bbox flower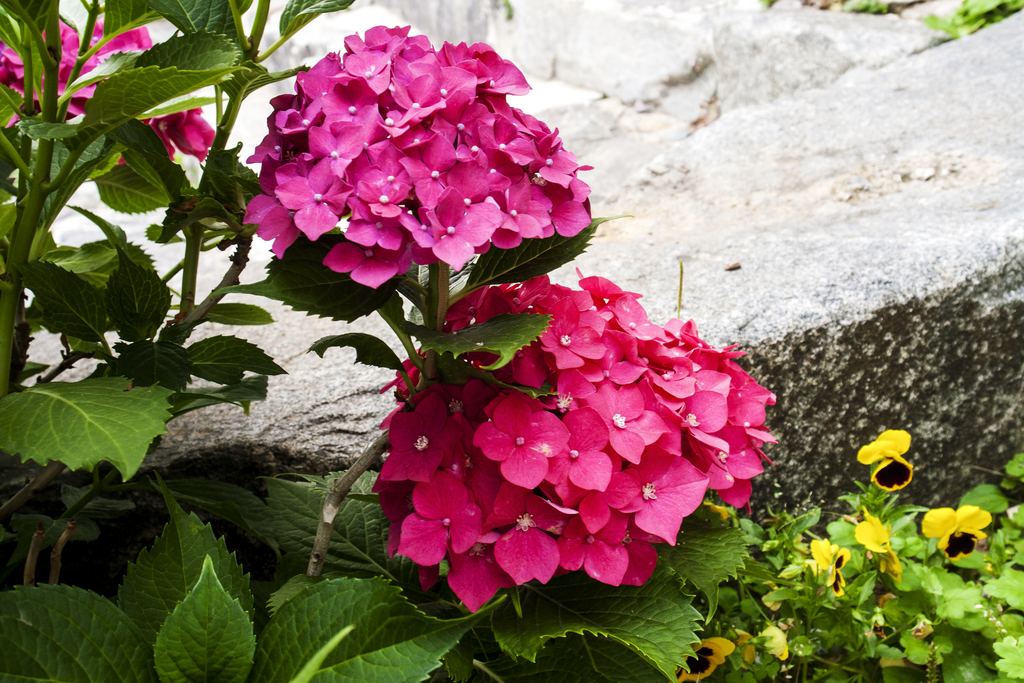
[left=854, top=427, right=916, bottom=490]
